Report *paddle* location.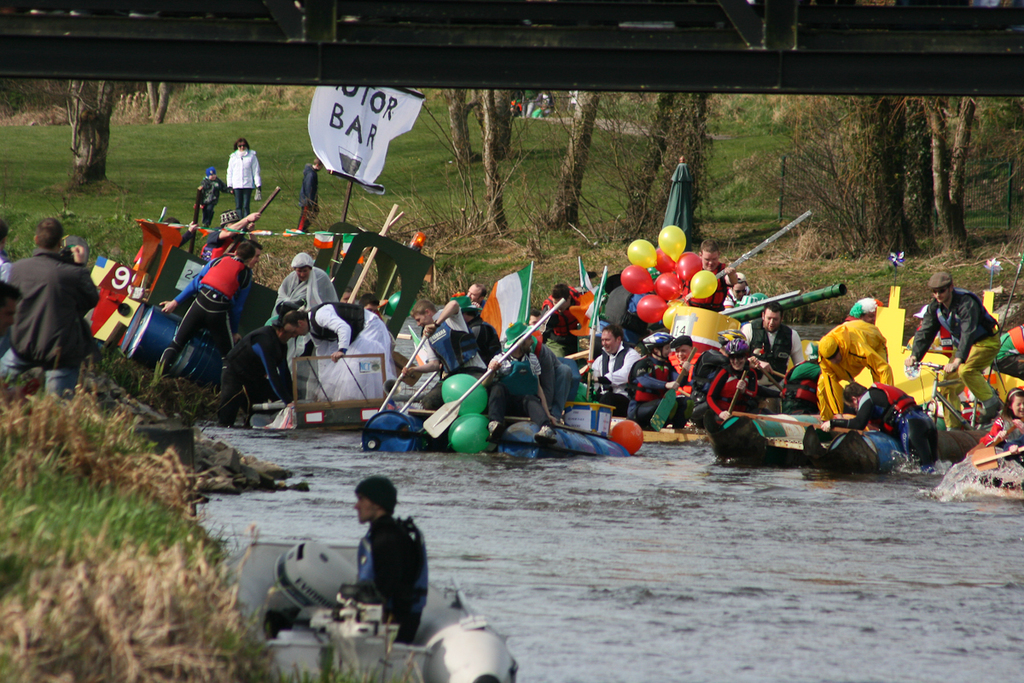
Report: box(375, 336, 424, 412).
